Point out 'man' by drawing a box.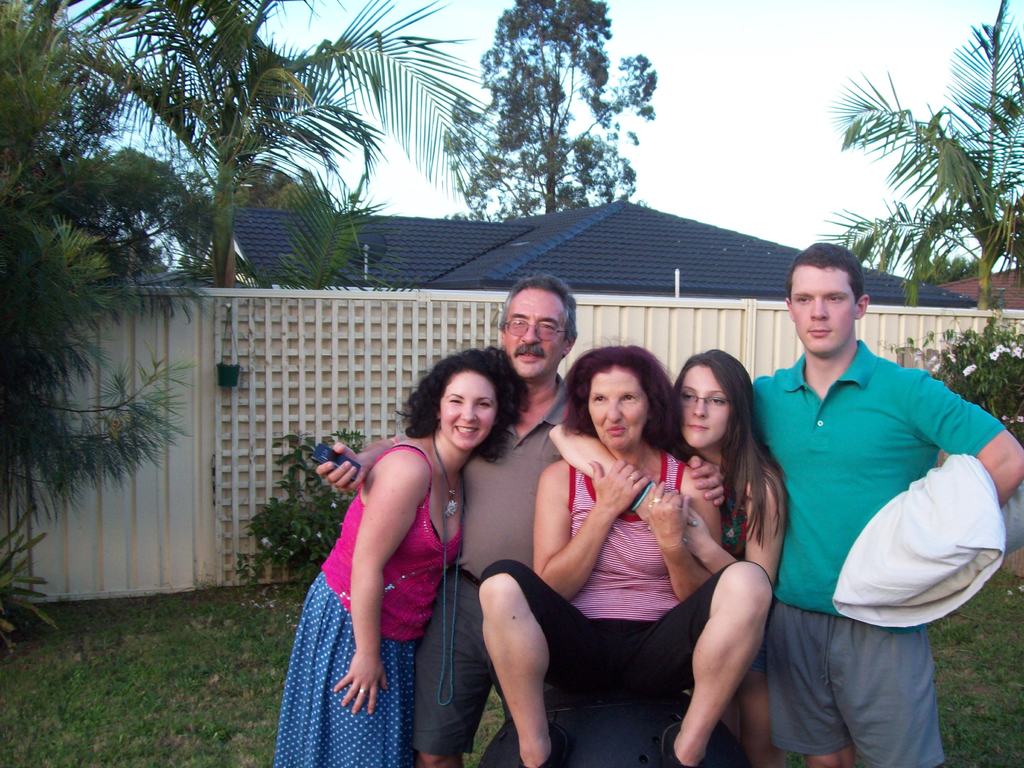
(739,244,1000,751).
